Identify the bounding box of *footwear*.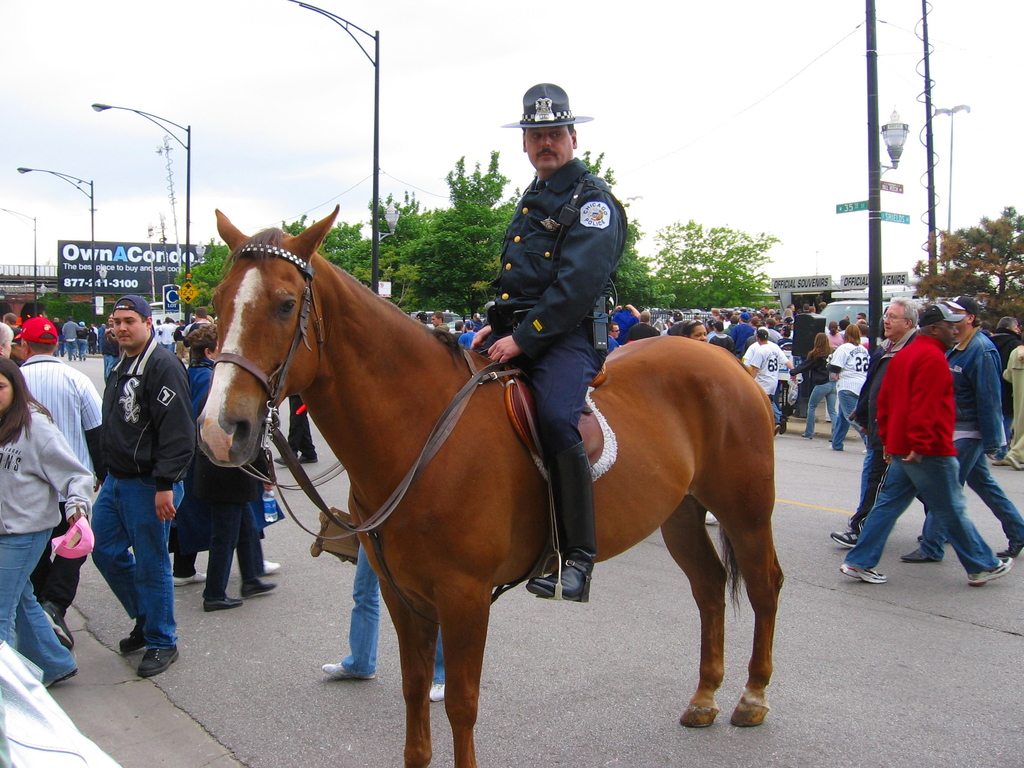
x1=840 y1=565 x2=889 y2=586.
